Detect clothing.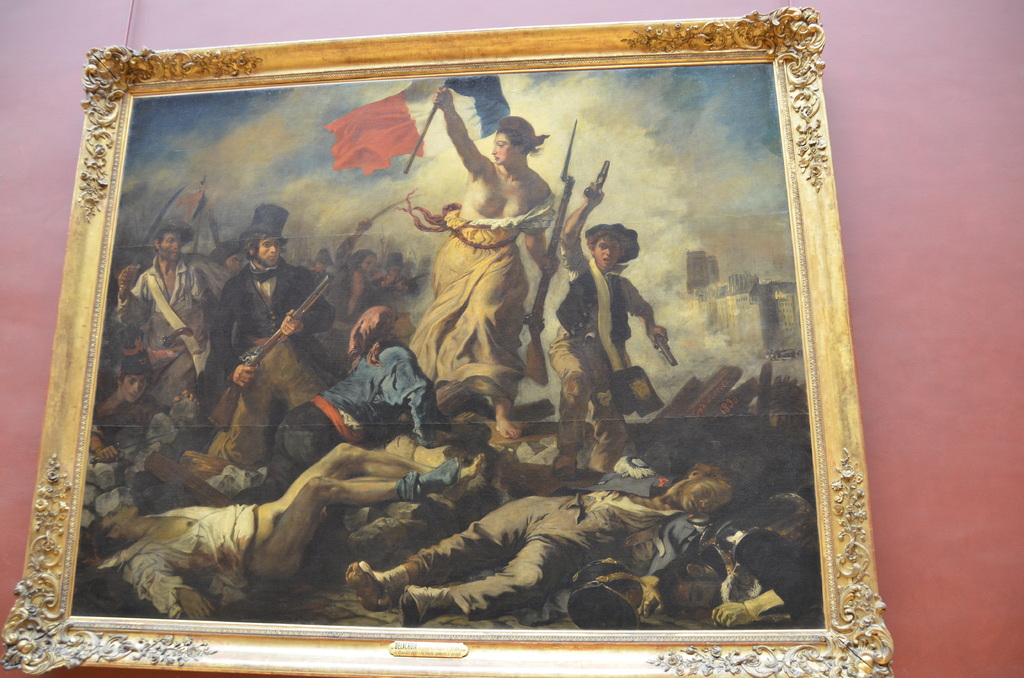
Detected at 271/339/444/495.
